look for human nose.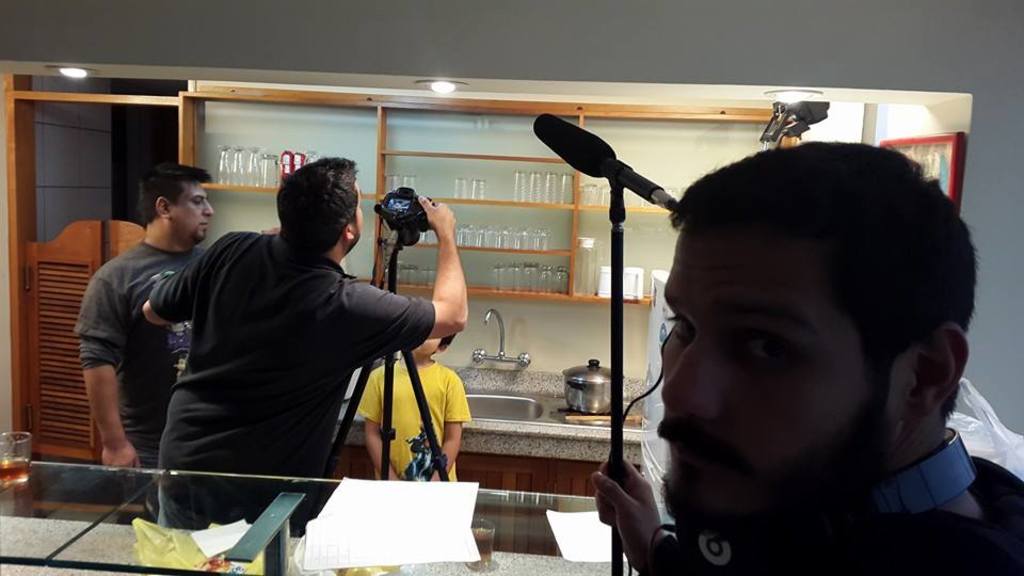
Found: box(661, 340, 710, 420).
